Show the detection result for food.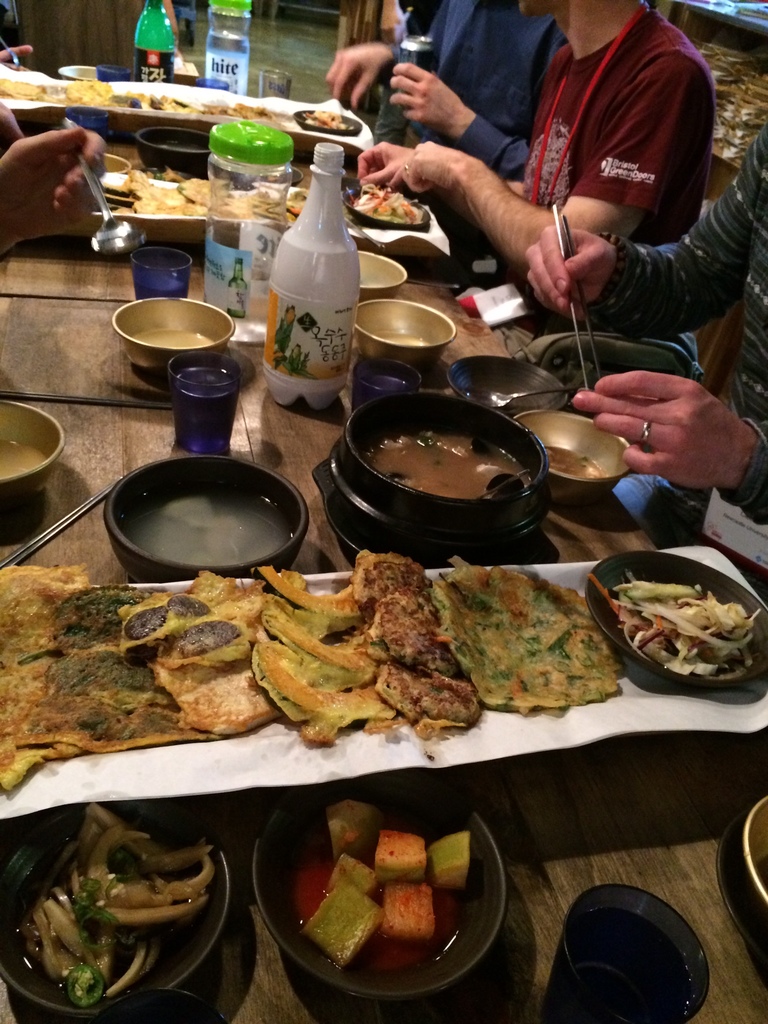
{"left": 1, "top": 68, "right": 391, "bottom": 116}.
